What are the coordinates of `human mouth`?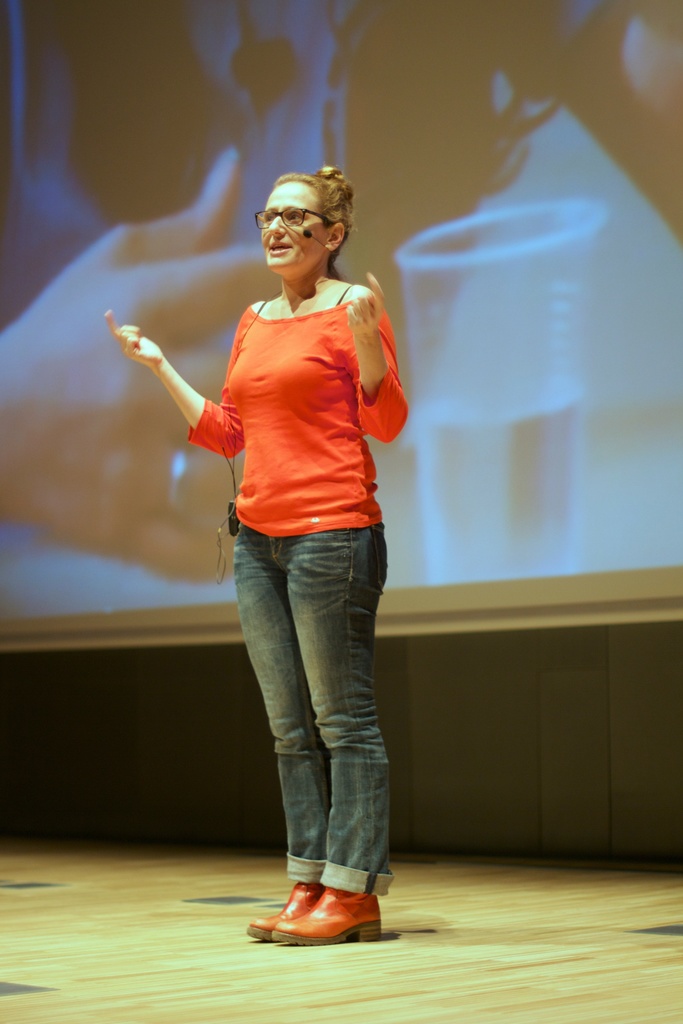
<bbox>270, 243, 290, 255</bbox>.
